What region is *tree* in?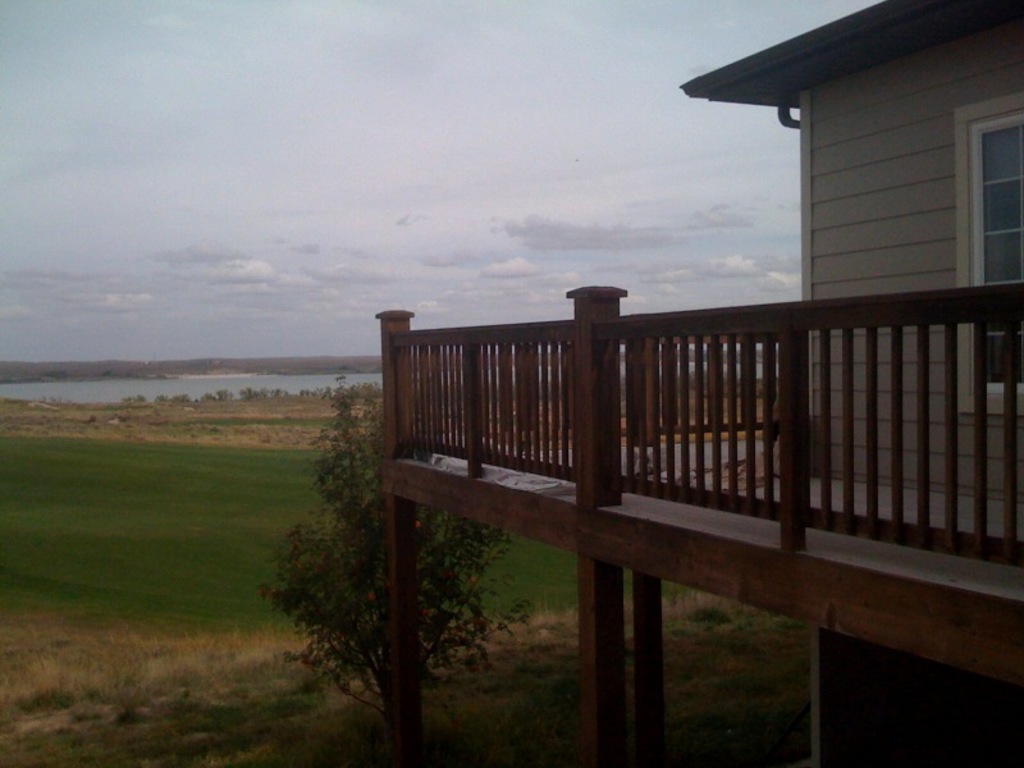
(257,371,517,767).
